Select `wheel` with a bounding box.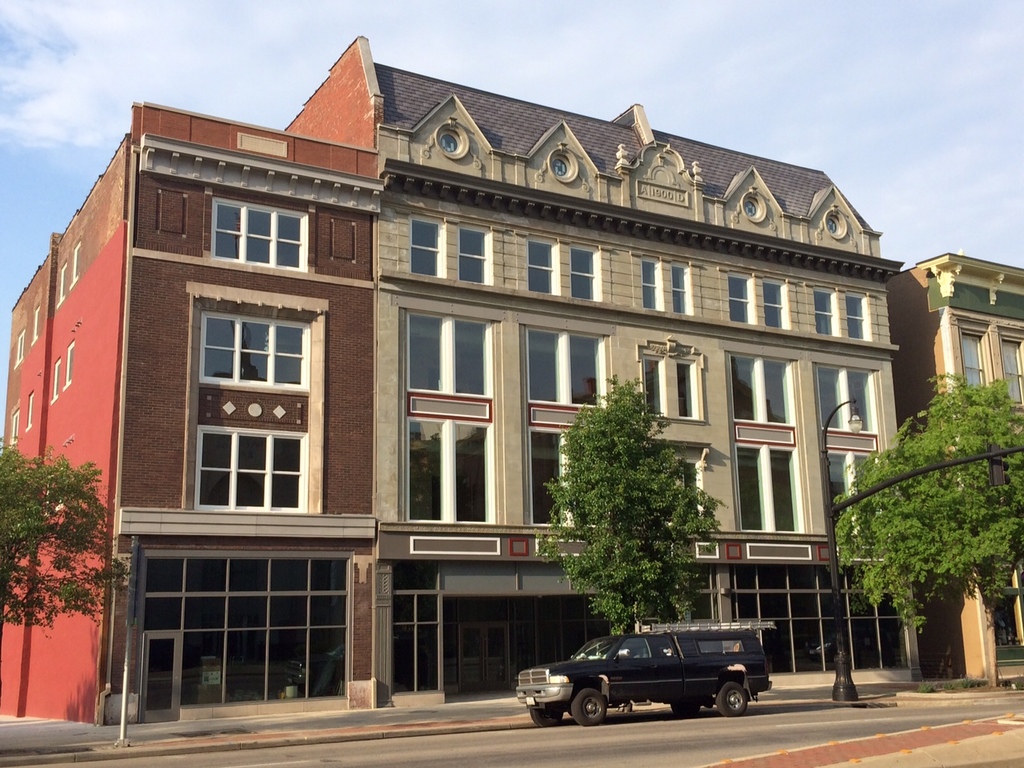
region(718, 686, 746, 716).
